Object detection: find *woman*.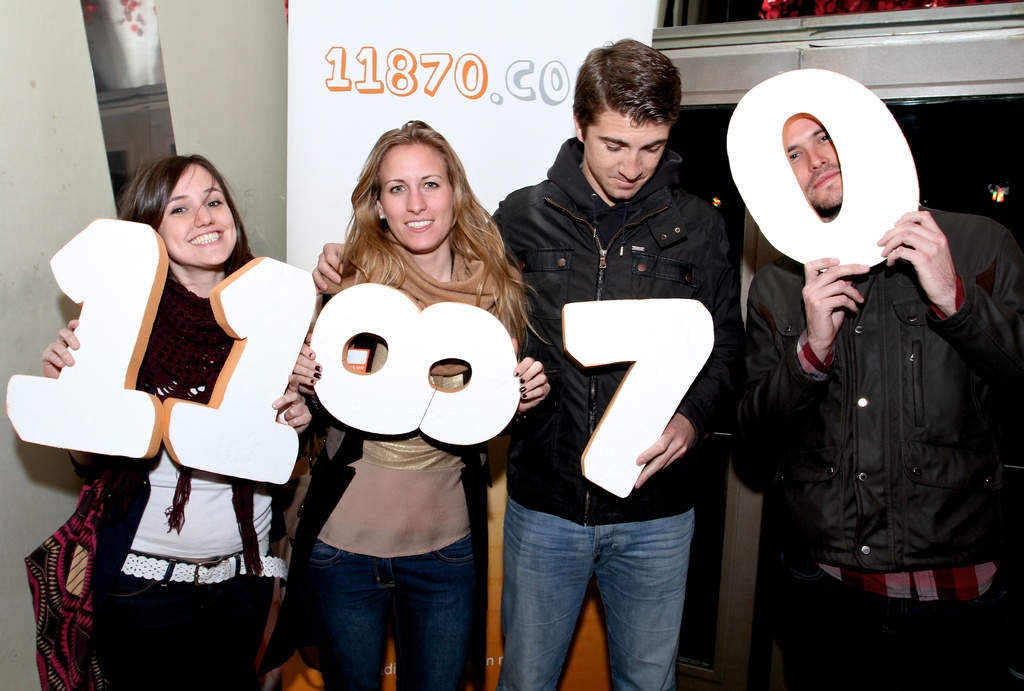
box=[40, 152, 312, 690].
